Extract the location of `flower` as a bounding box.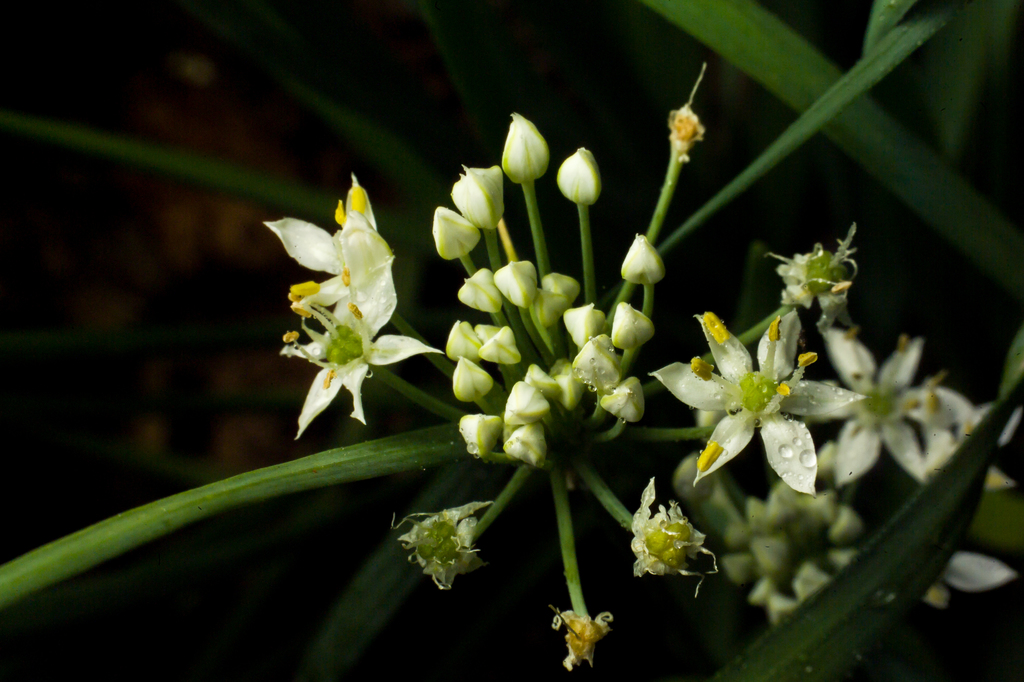
pyautogui.locateOnScreen(797, 320, 976, 489).
